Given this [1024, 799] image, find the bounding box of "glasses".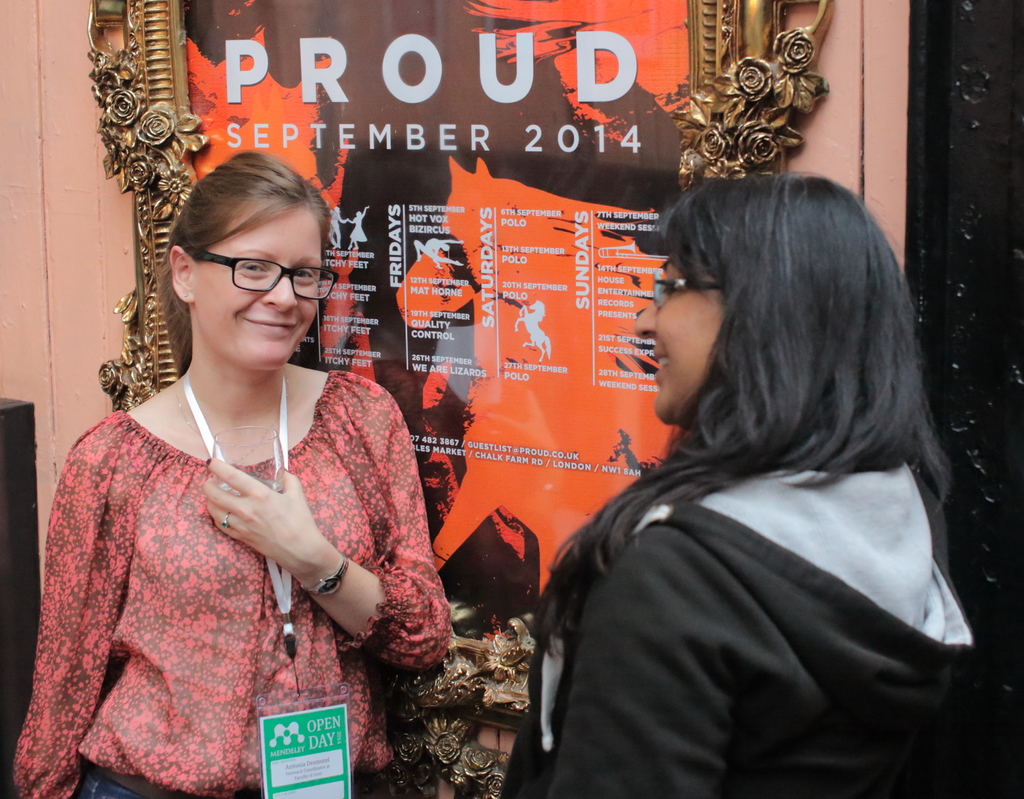
(653, 268, 723, 309).
